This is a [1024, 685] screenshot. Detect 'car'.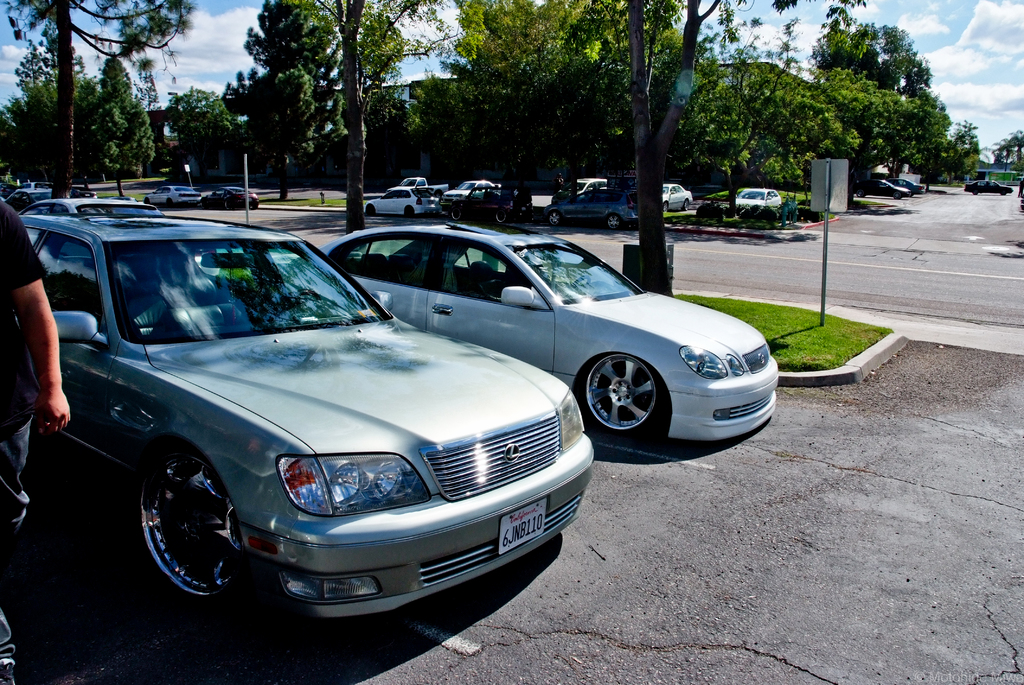
[x1=888, y1=179, x2=925, y2=198].
